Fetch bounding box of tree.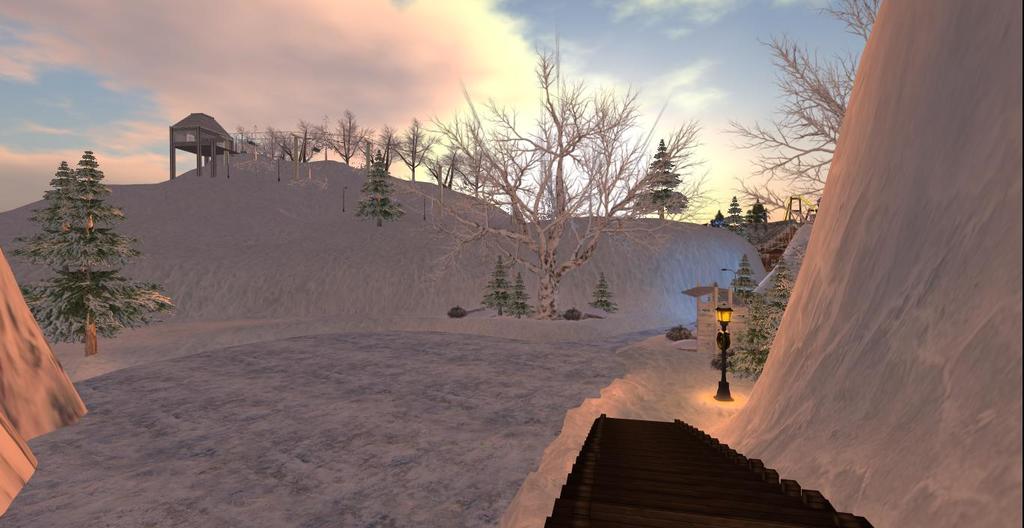
Bbox: 486, 256, 510, 312.
